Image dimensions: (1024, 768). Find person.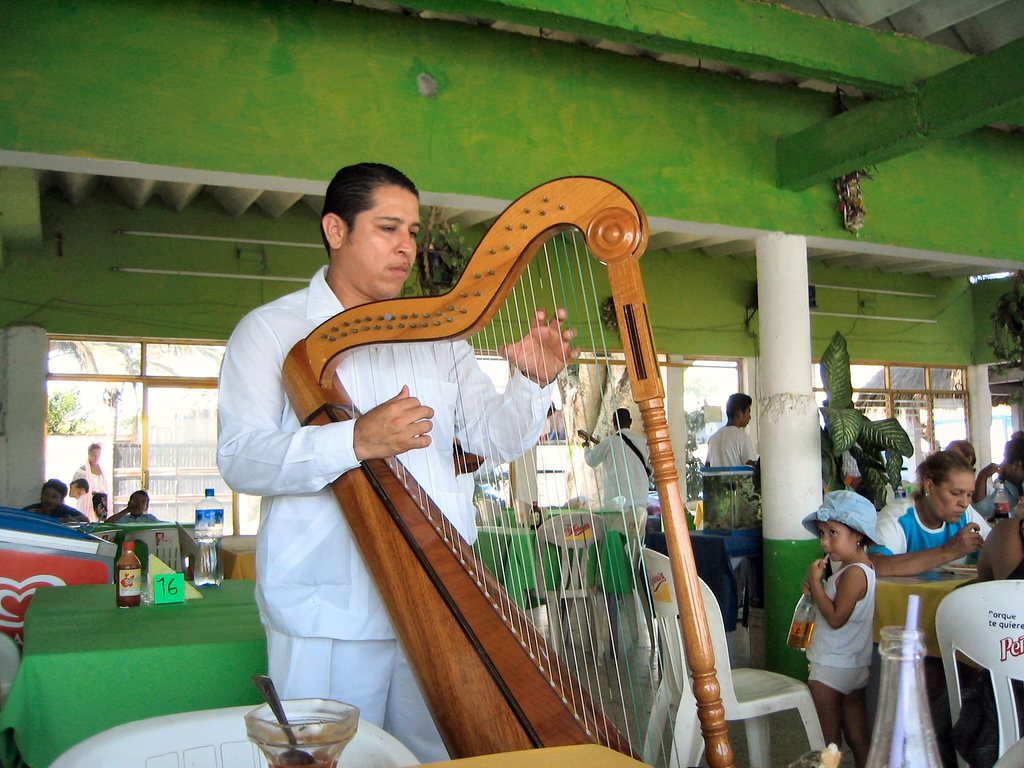
(214,171,577,767).
